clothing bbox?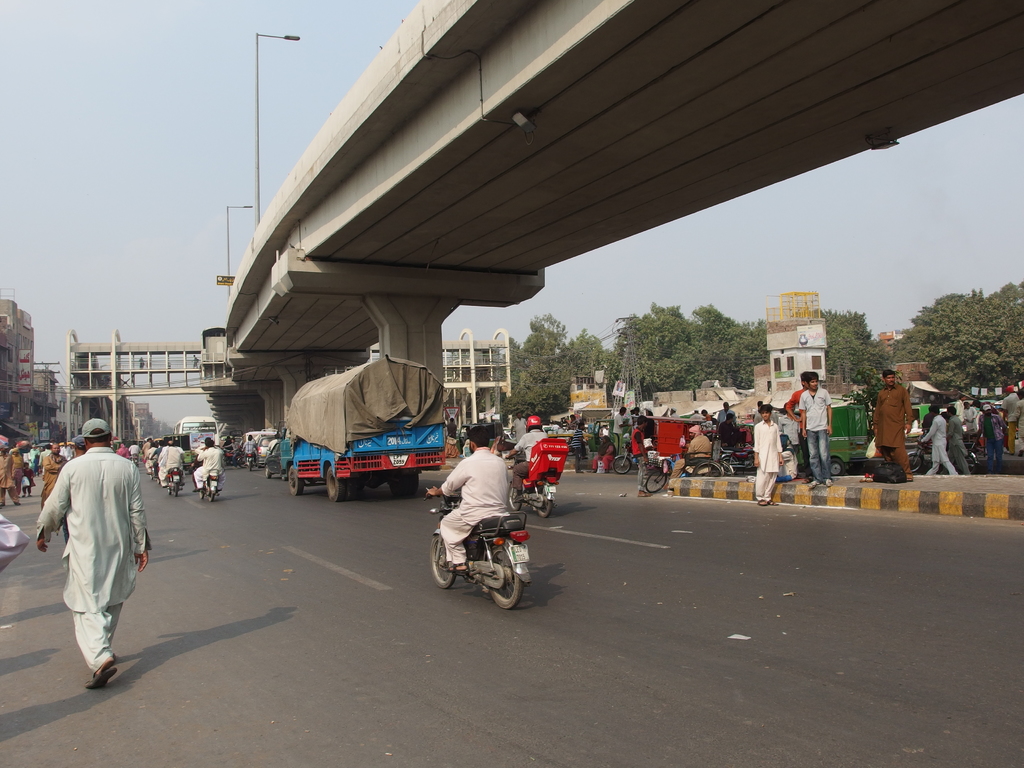
box(516, 425, 541, 478)
